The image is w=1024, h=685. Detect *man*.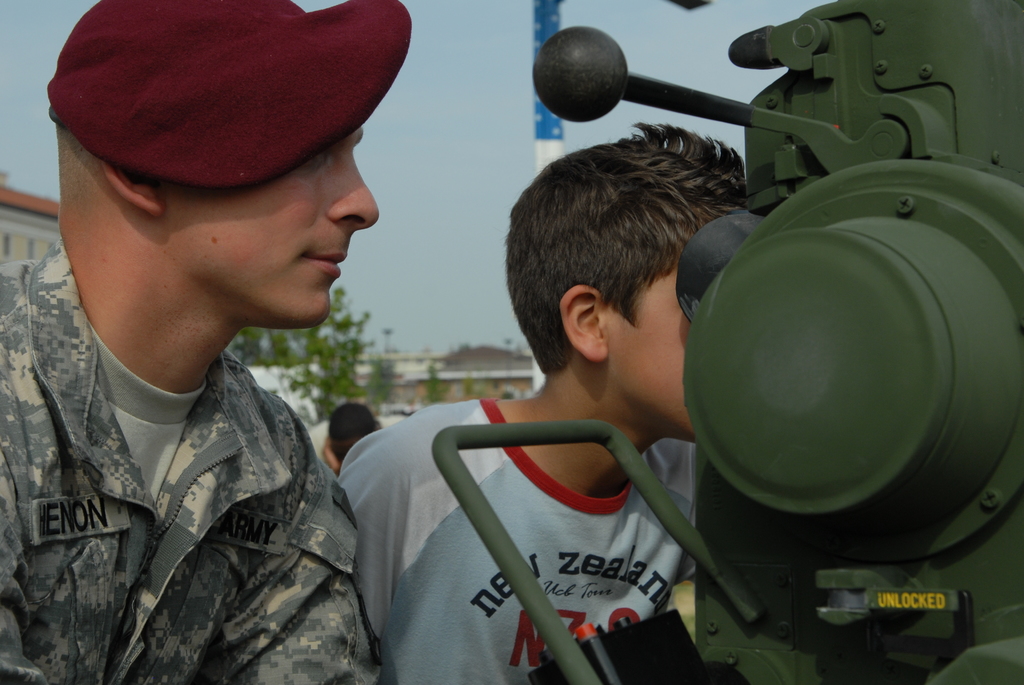
Detection: locate(0, 0, 422, 684).
